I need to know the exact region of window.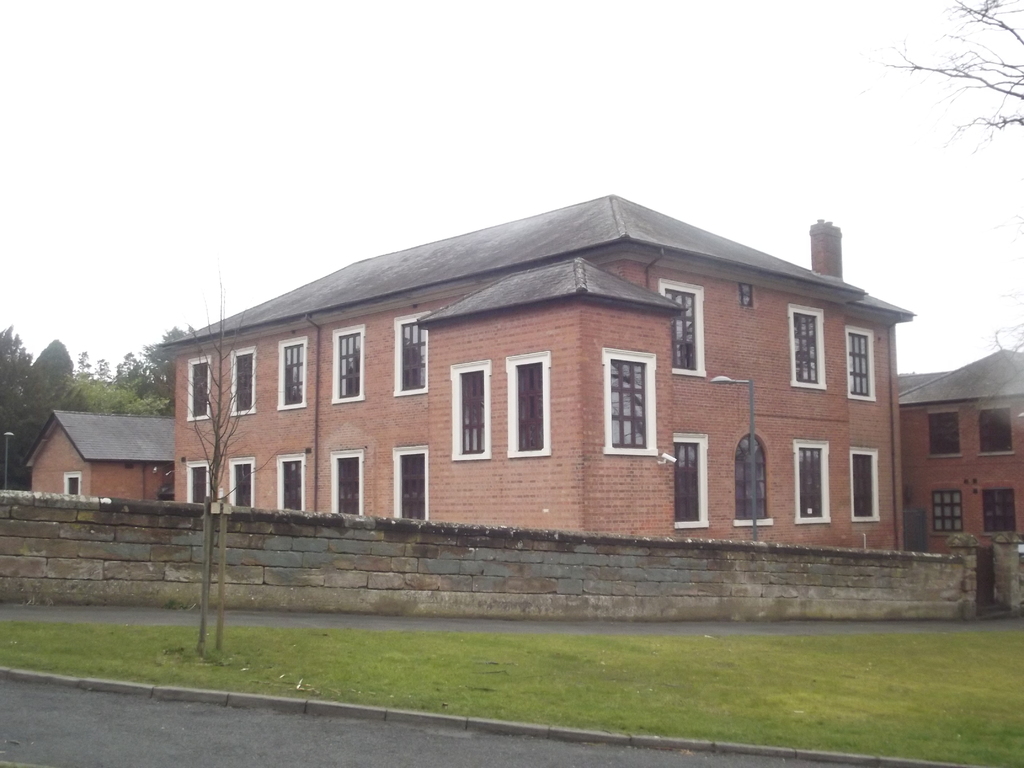
Region: [x1=738, y1=433, x2=770, y2=525].
